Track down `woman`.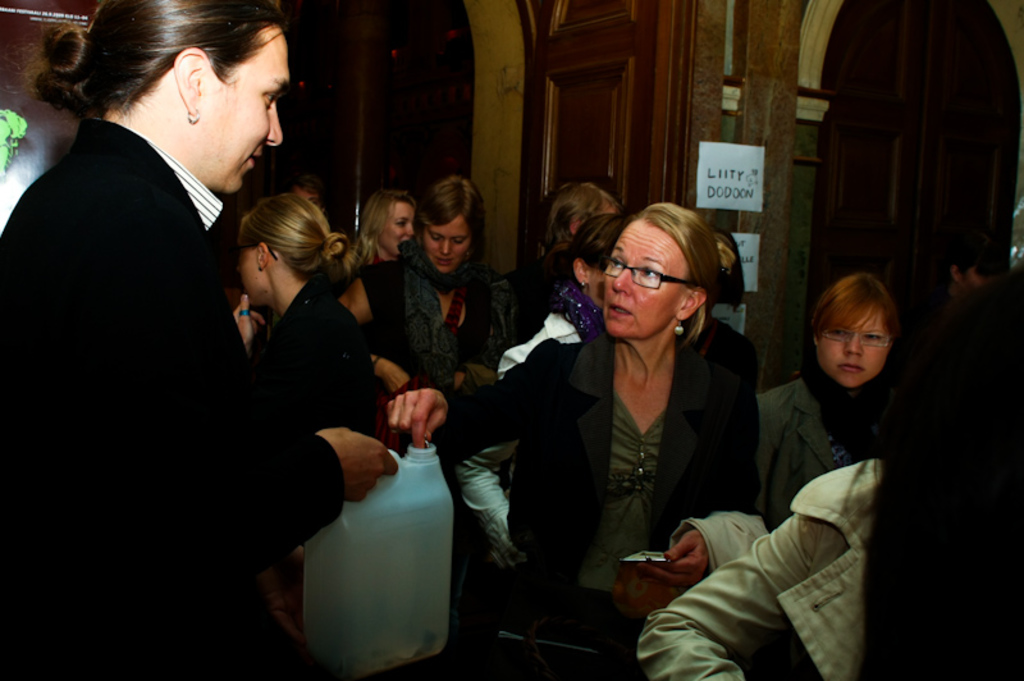
Tracked to region(334, 174, 494, 398).
